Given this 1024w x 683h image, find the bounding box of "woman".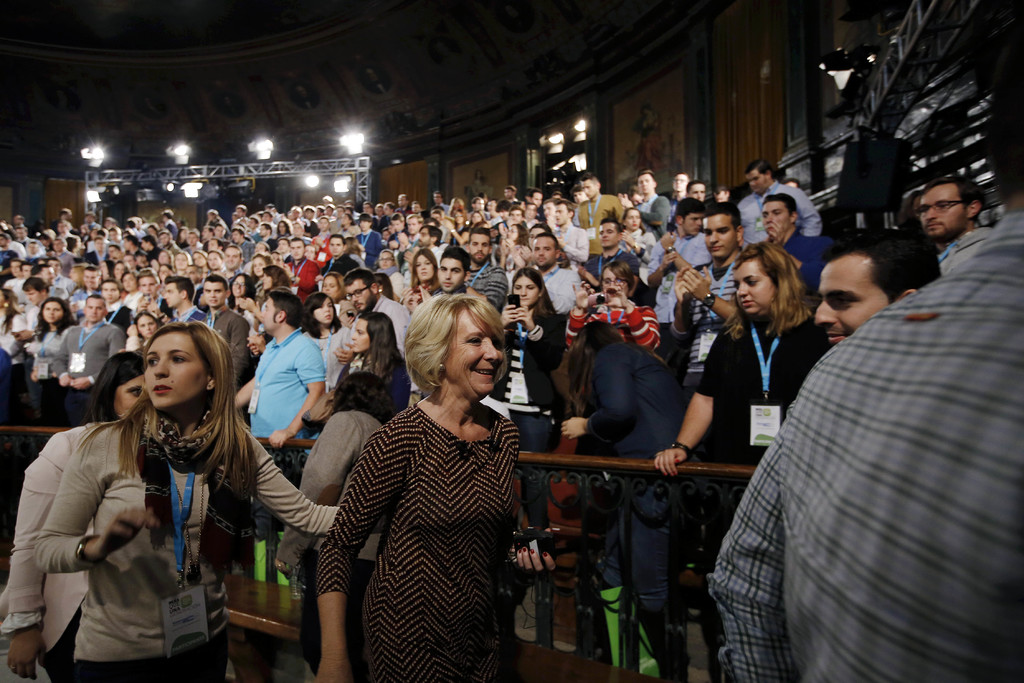
652, 240, 833, 682.
